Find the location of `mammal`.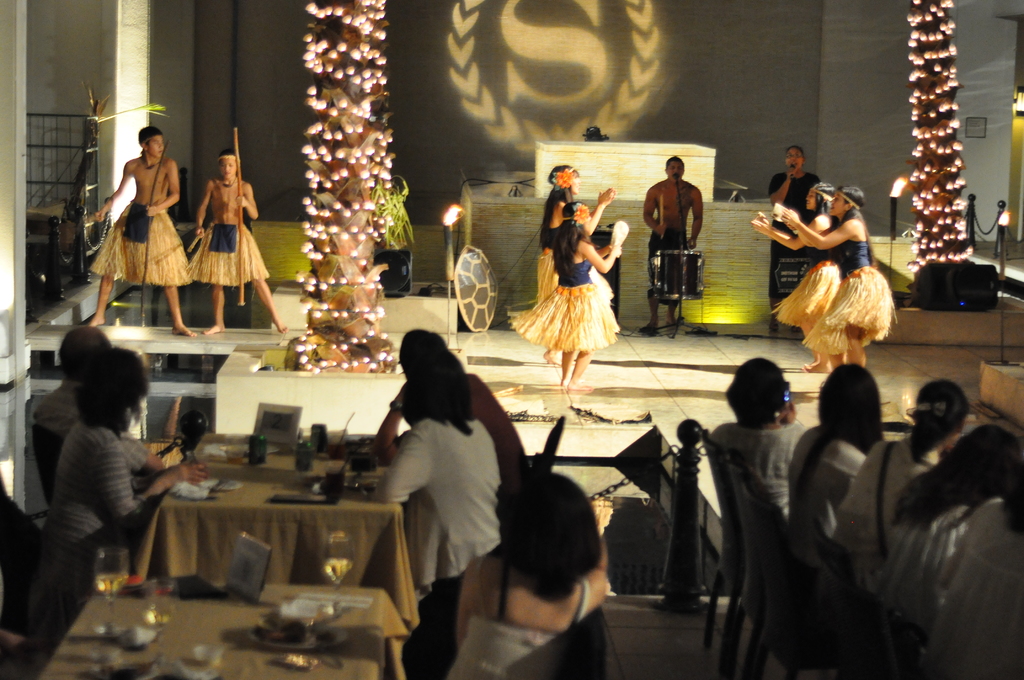
Location: (x1=782, y1=185, x2=900, y2=370).
